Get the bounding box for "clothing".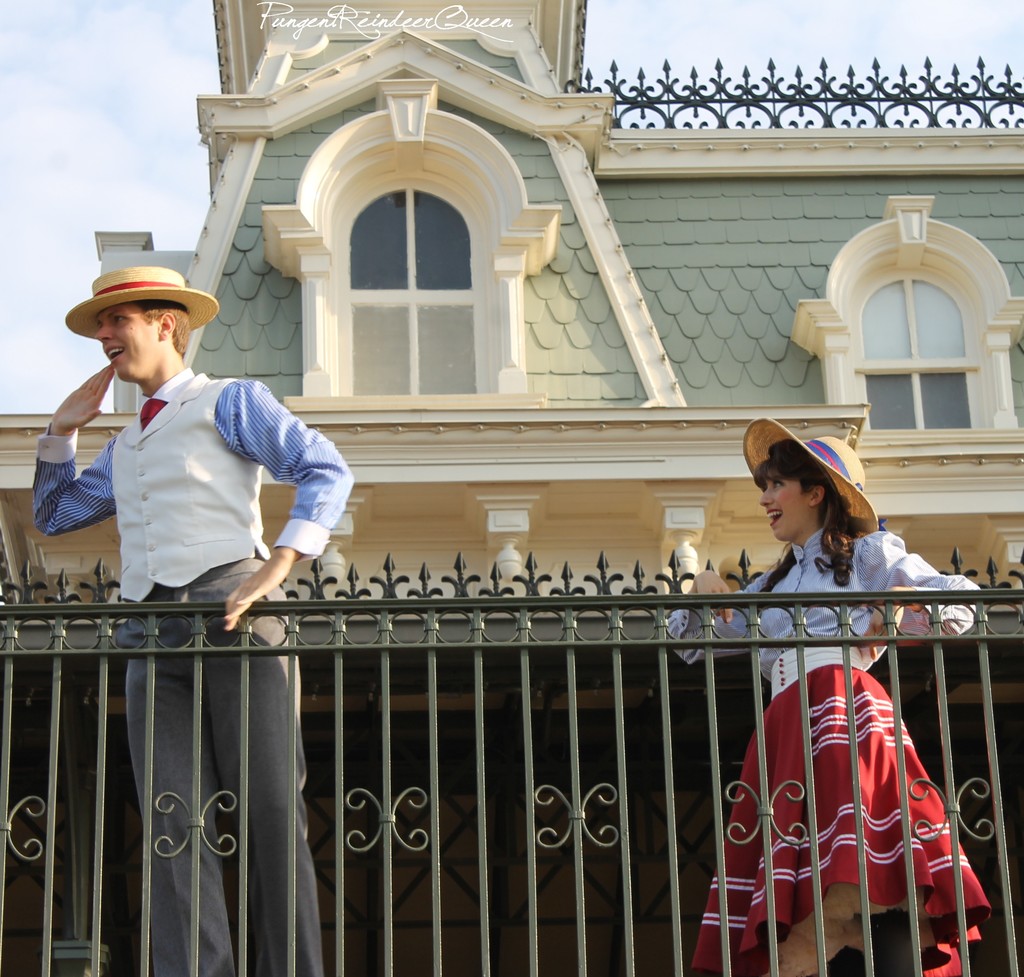
[x1=33, y1=367, x2=352, y2=976].
